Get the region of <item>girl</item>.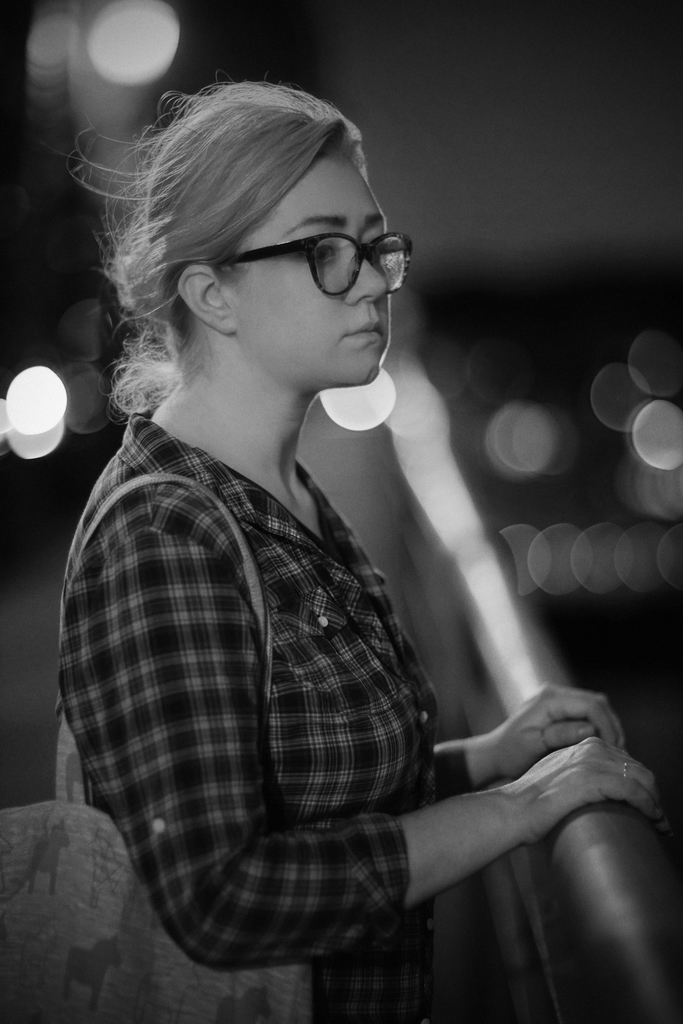
52/68/672/1023.
